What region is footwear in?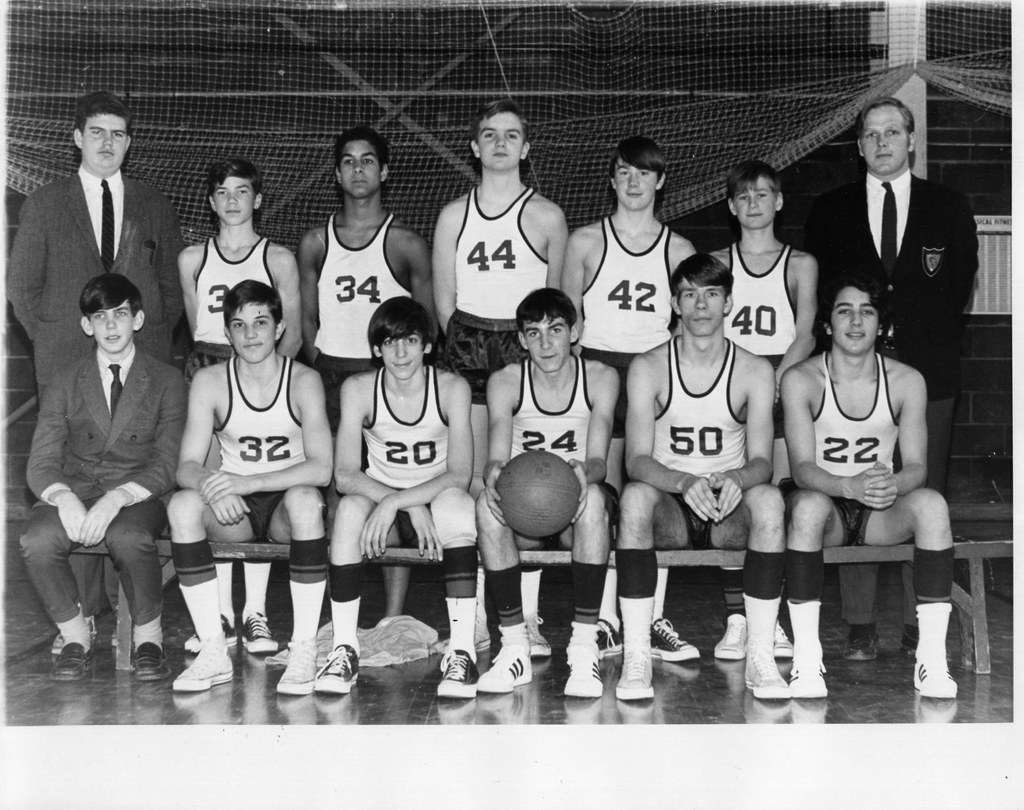
{"left": 129, "top": 638, "right": 172, "bottom": 683}.
